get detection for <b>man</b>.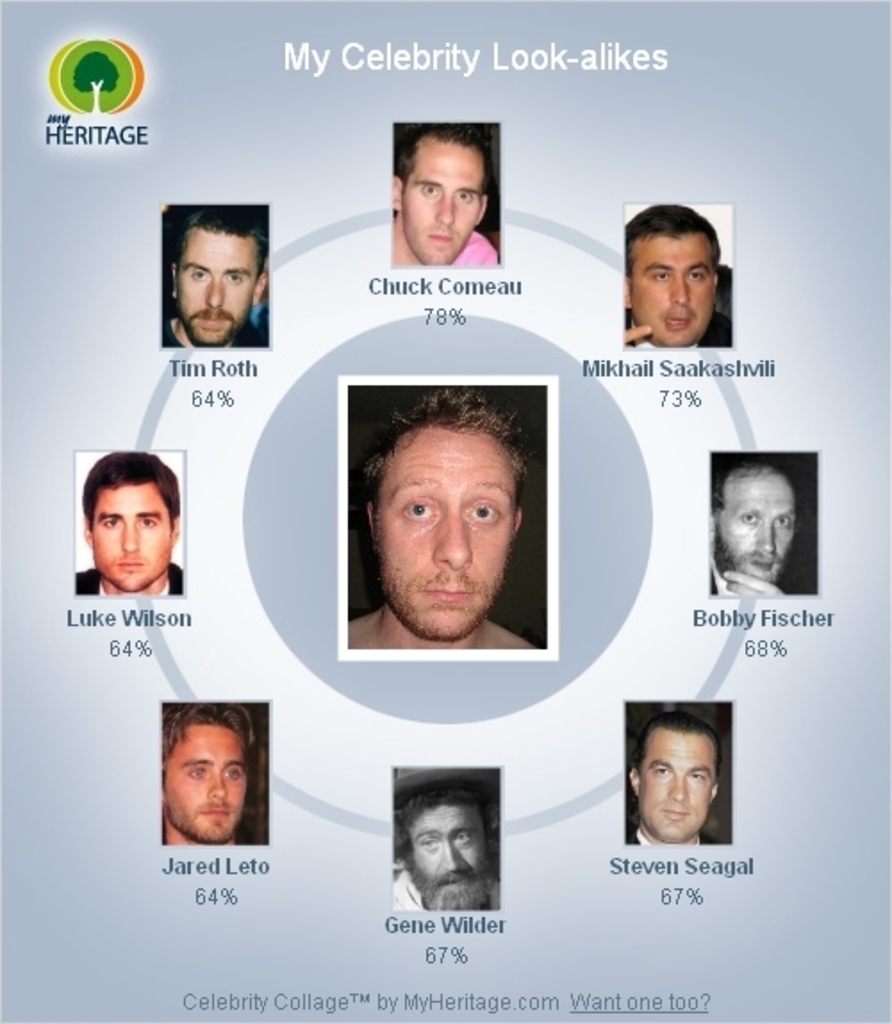
Detection: left=162, top=207, right=266, bottom=351.
